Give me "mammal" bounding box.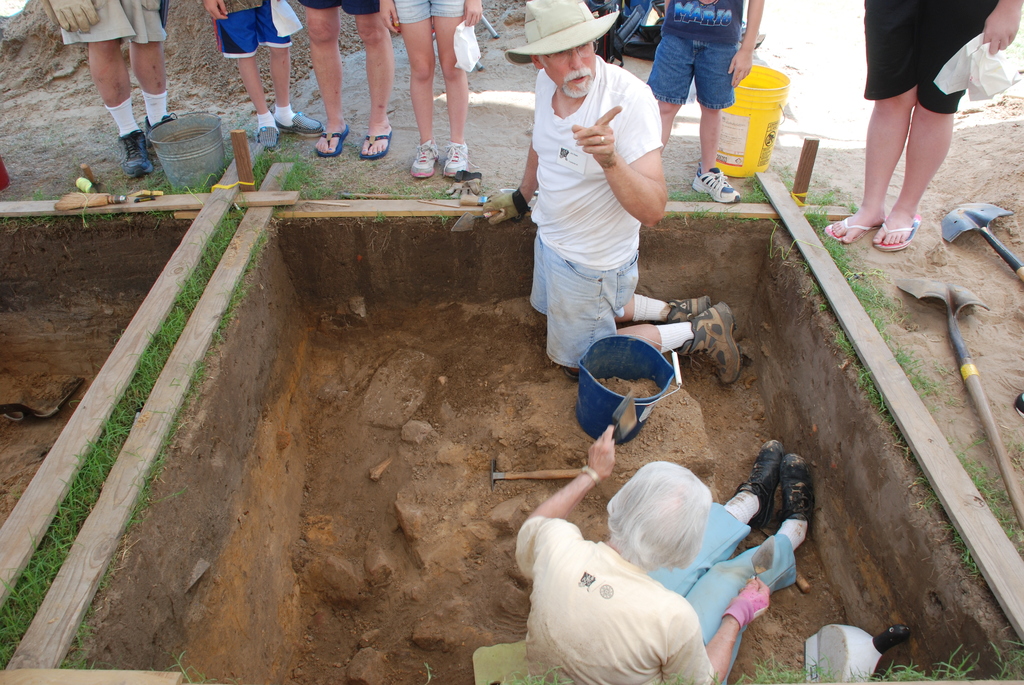
region(388, 0, 479, 181).
